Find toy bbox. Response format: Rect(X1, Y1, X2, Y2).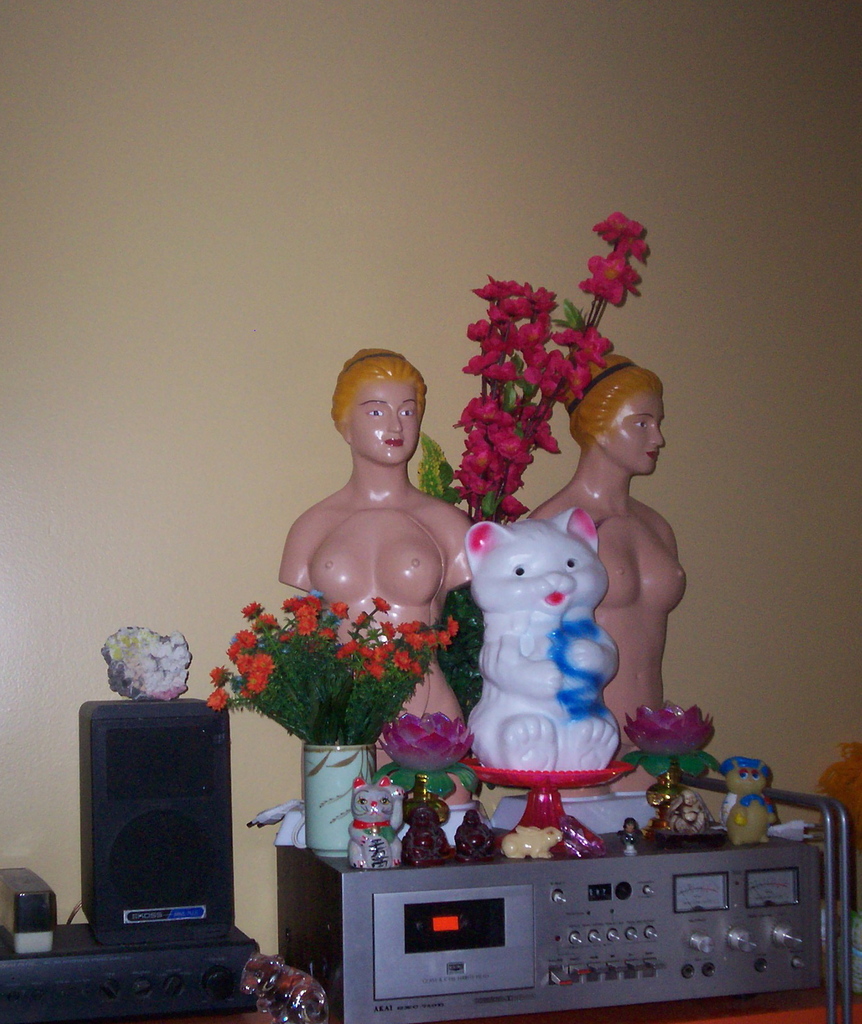
Rect(461, 808, 526, 869).
